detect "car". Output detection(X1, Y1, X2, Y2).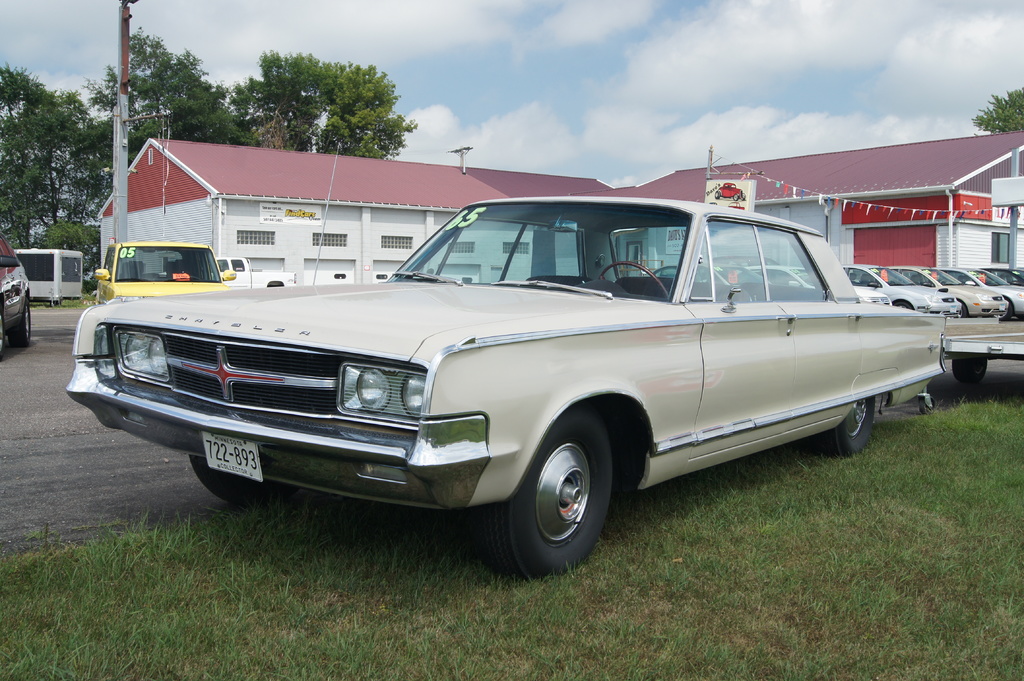
detection(992, 260, 1023, 291).
